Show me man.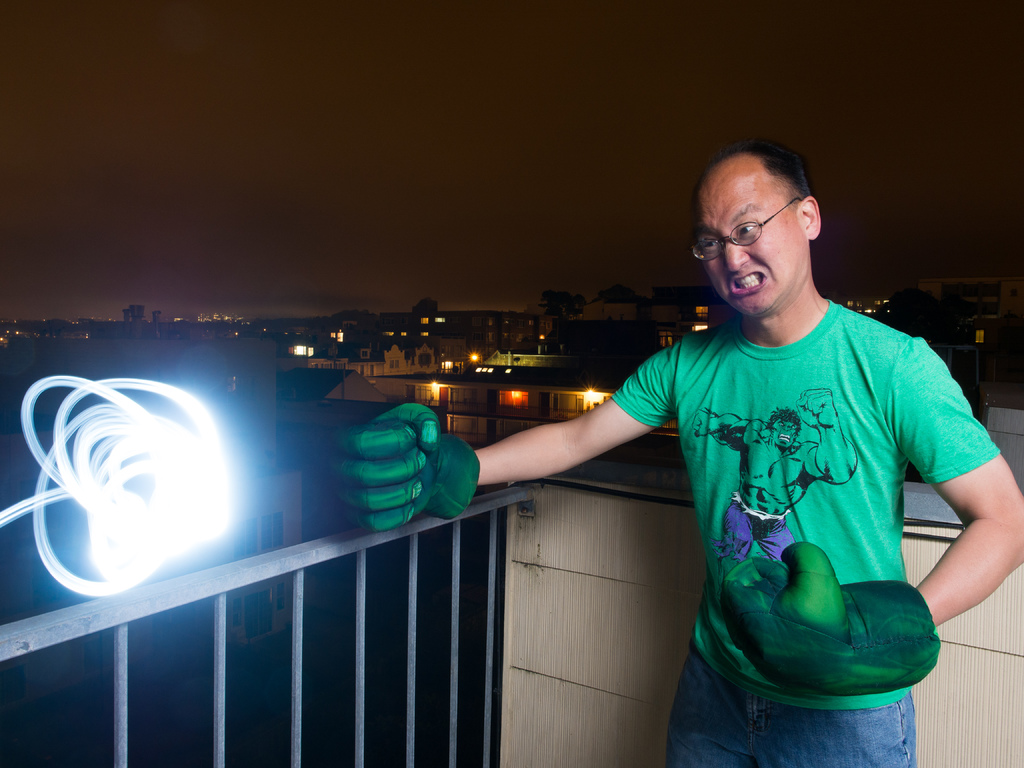
man is here: <region>330, 138, 1023, 767</region>.
